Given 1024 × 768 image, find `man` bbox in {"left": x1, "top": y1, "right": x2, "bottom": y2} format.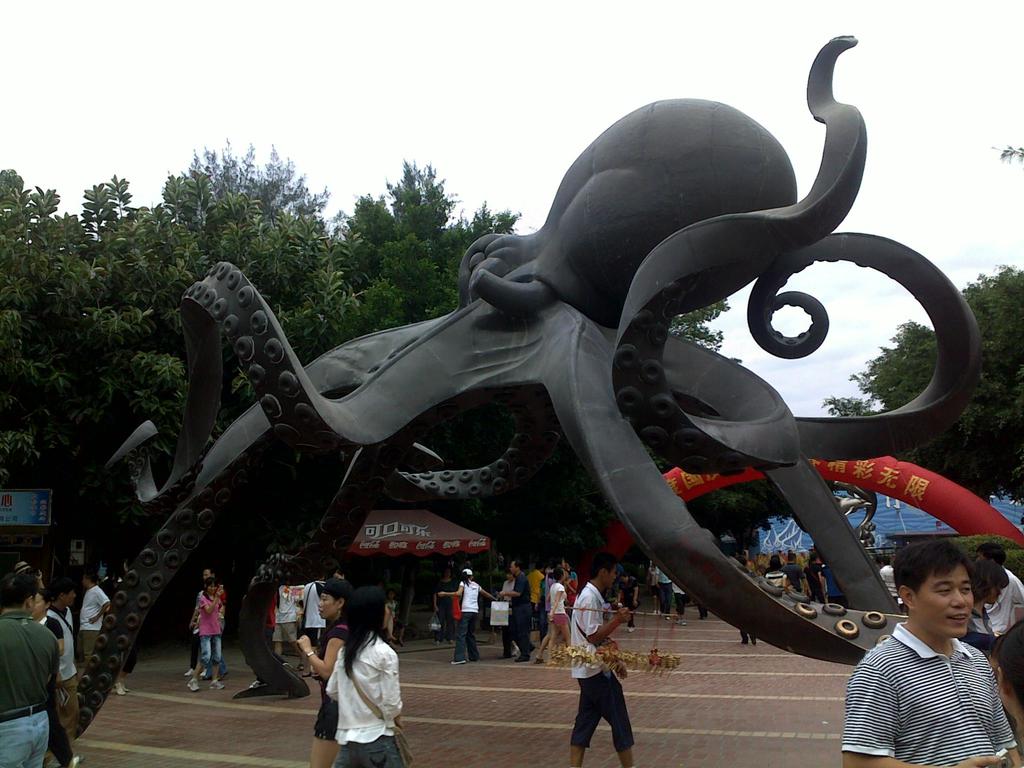
{"left": 300, "top": 570, "right": 329, "bottom": 675}.
